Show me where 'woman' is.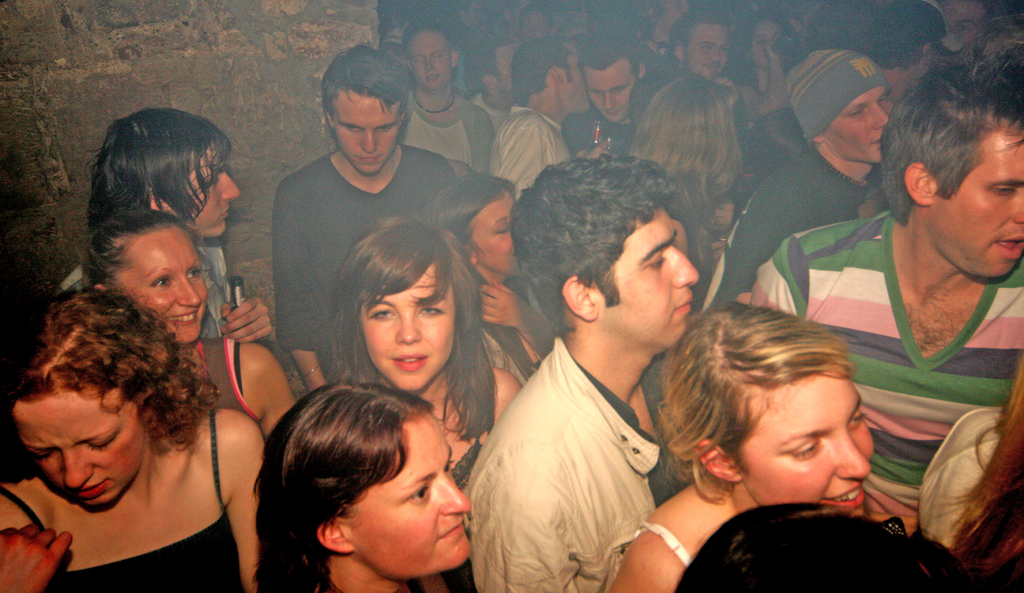
'woman' is at 726,13,797,123.
